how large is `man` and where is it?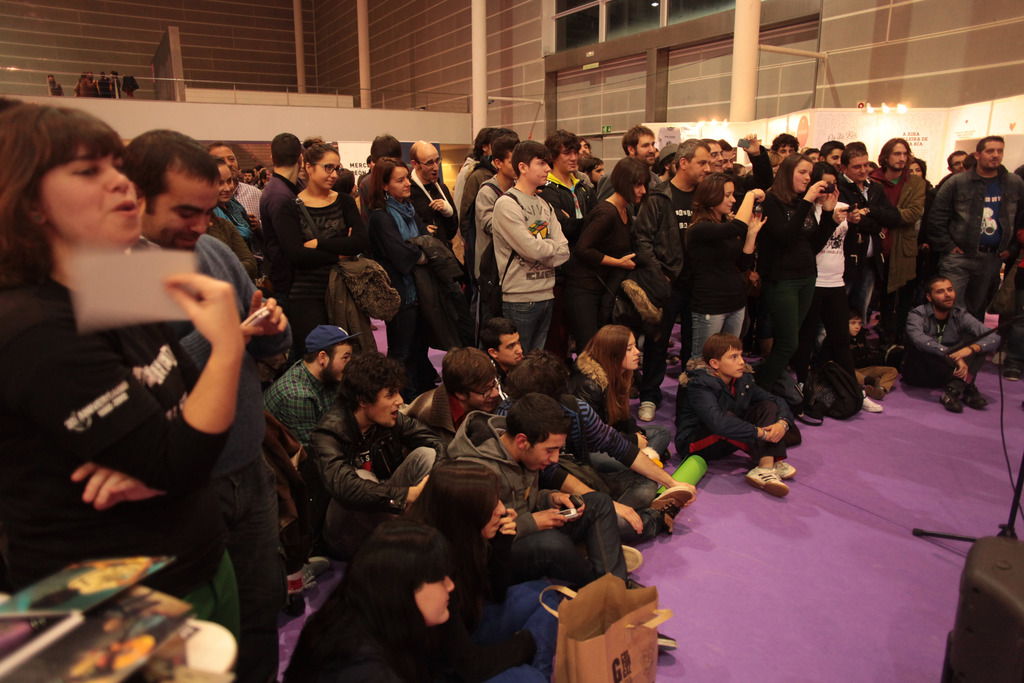
Bounding box: [x1=600, y1=123, x2=673, y2=198].
